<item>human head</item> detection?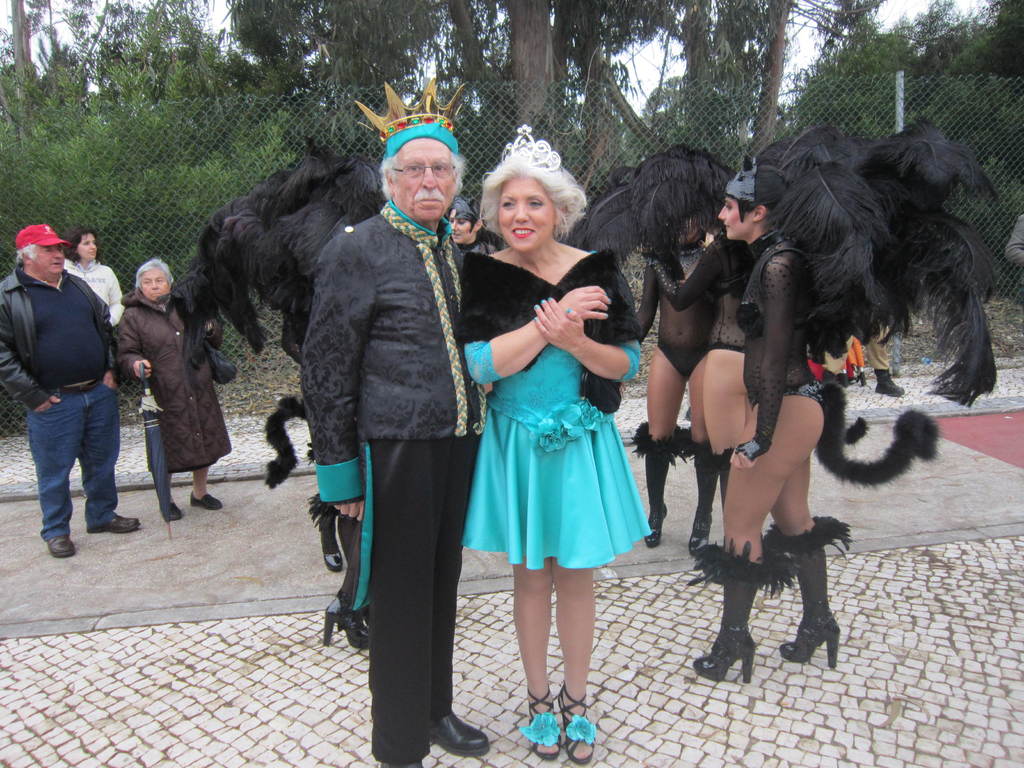
449,202,484,248
